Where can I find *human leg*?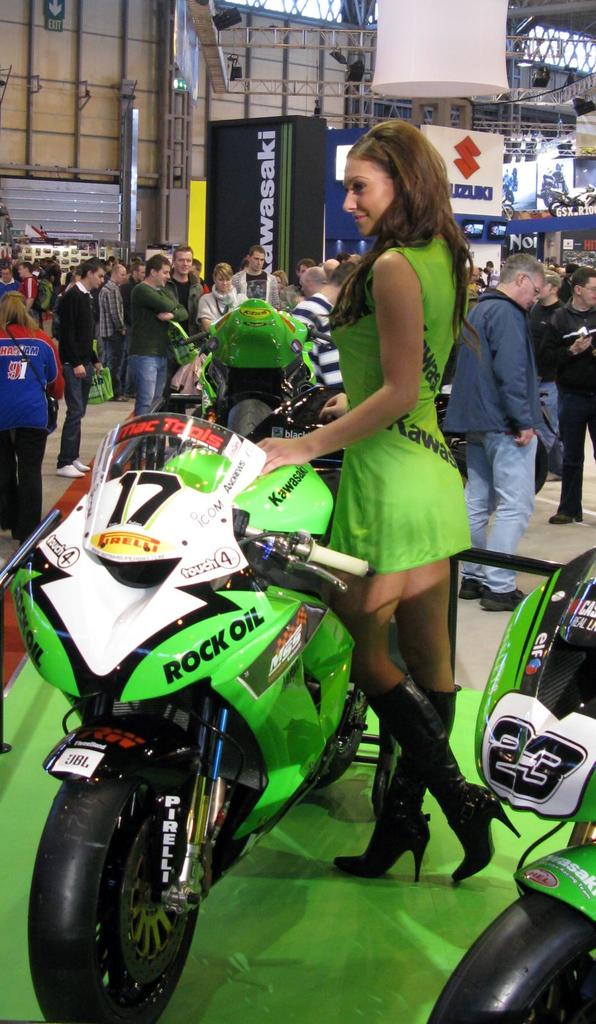
You can find it at select_region(64, 369, 83, 475).
